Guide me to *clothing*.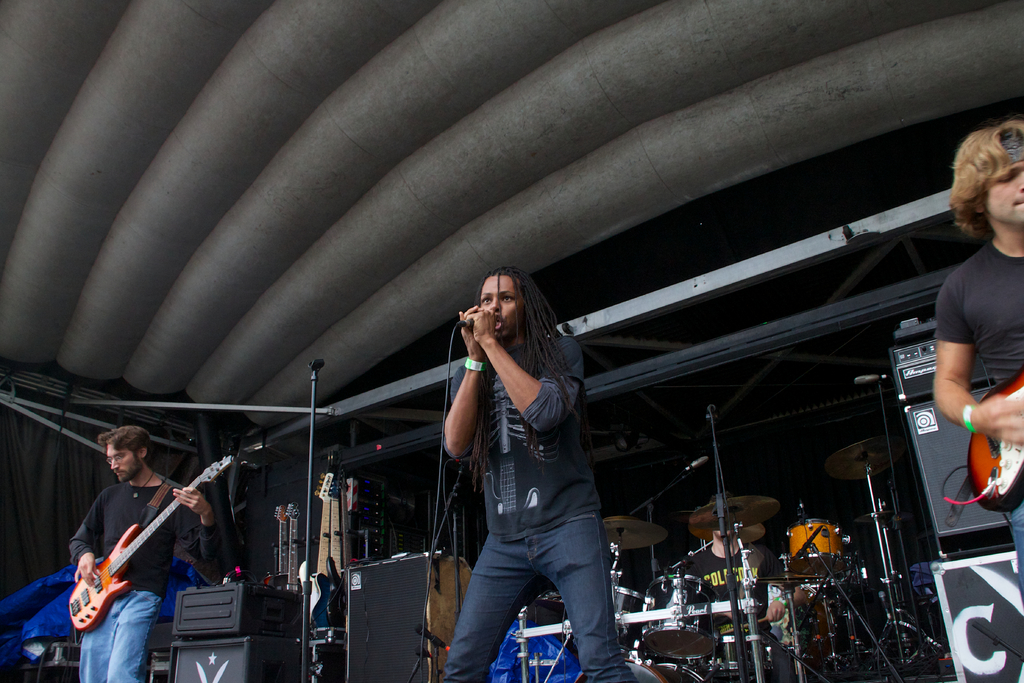
Guidance: [left=1005, top=508, right=1023, bottom=598].
